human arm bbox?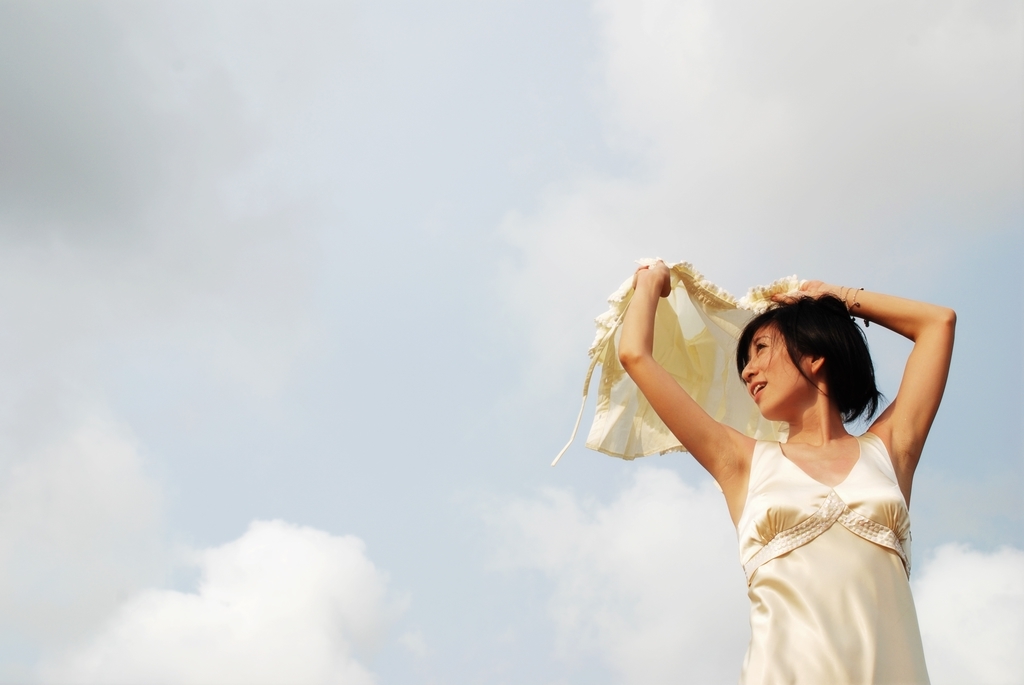
760 277 959 462
